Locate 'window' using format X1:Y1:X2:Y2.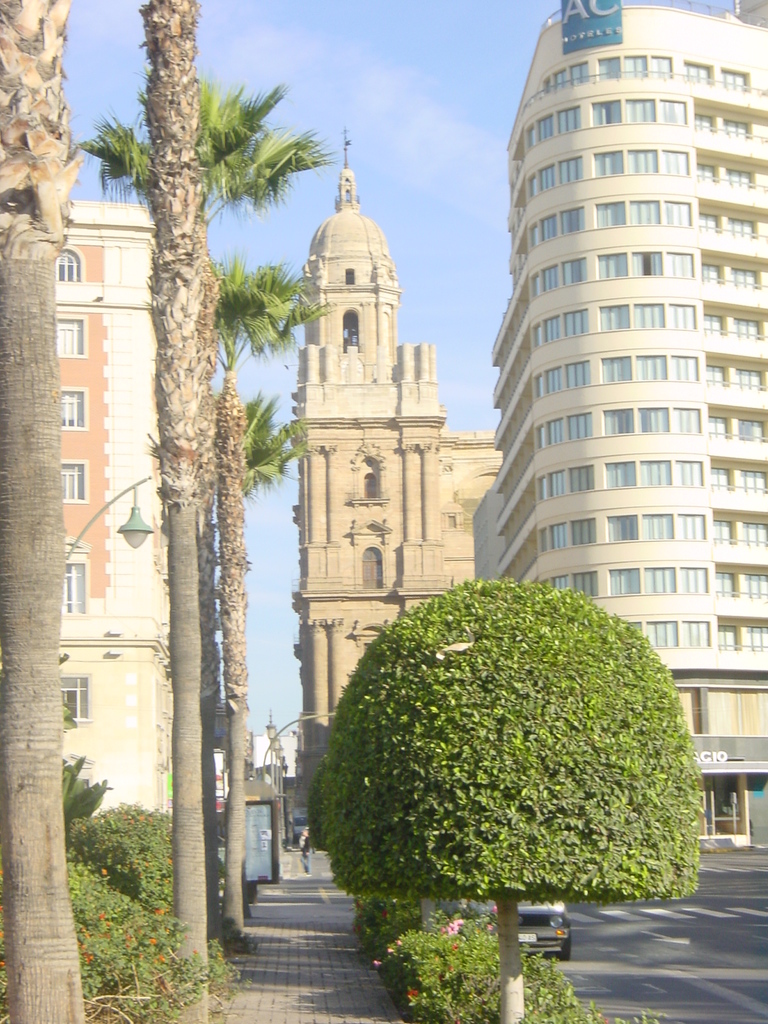
623:144:655:173.
